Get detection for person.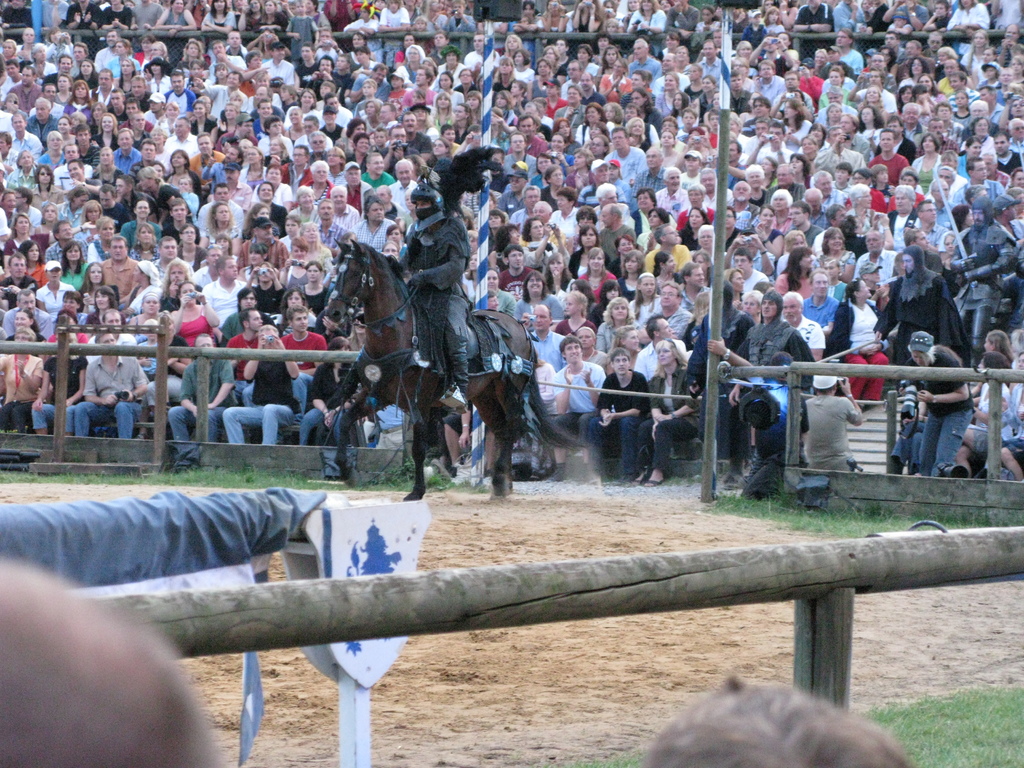
Detection: select_region(365, 156, 380, 183).
